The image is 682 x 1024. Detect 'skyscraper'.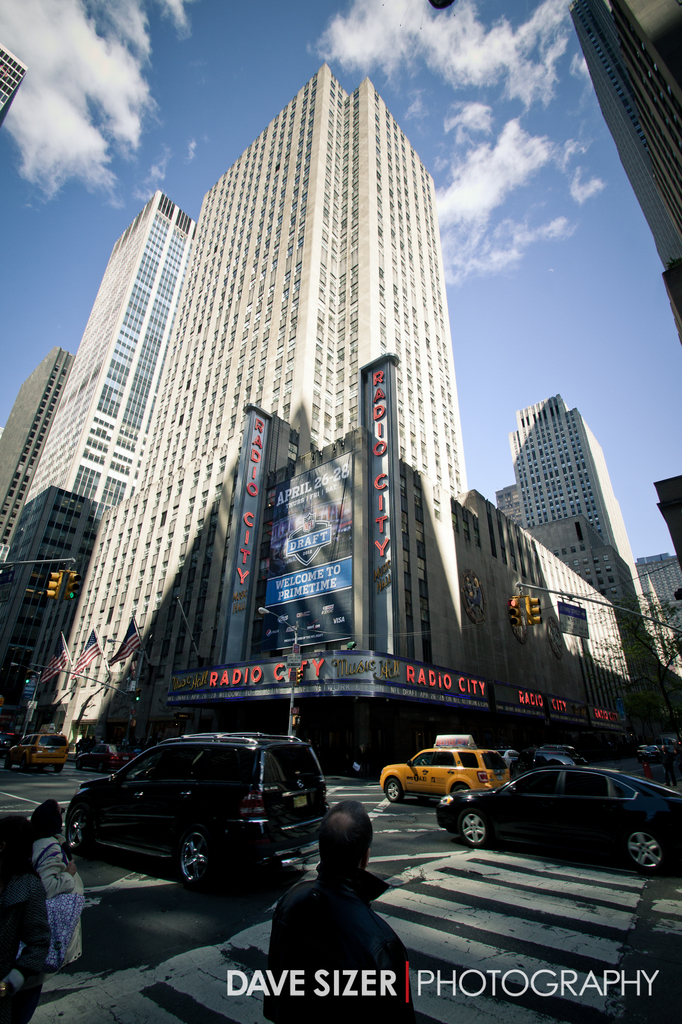
Detection: (503, 371, 654, 625).
